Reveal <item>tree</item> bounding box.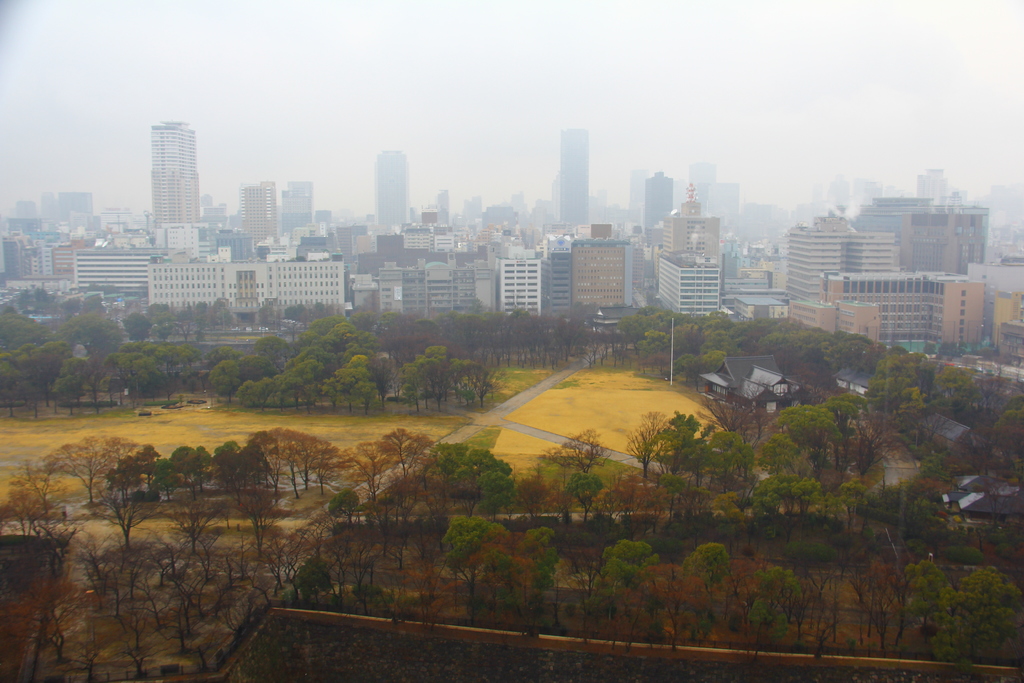
Revealed: box(330, 428, 388, 500).
